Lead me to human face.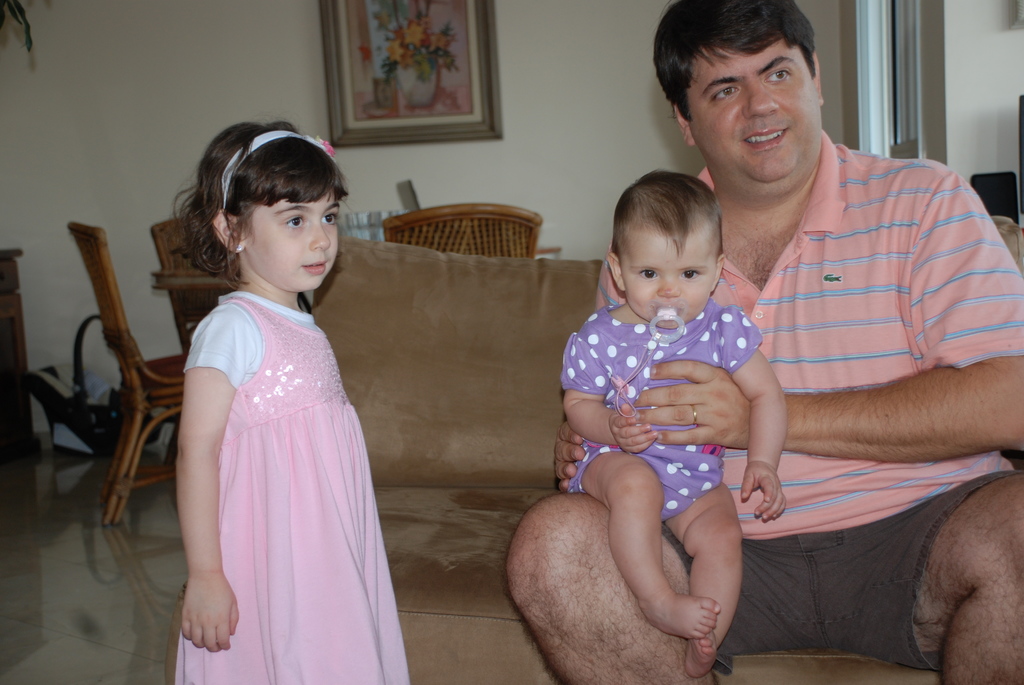
Lead to {"left": 689, "top": 48, "right": 825, "bottom": 177}.
